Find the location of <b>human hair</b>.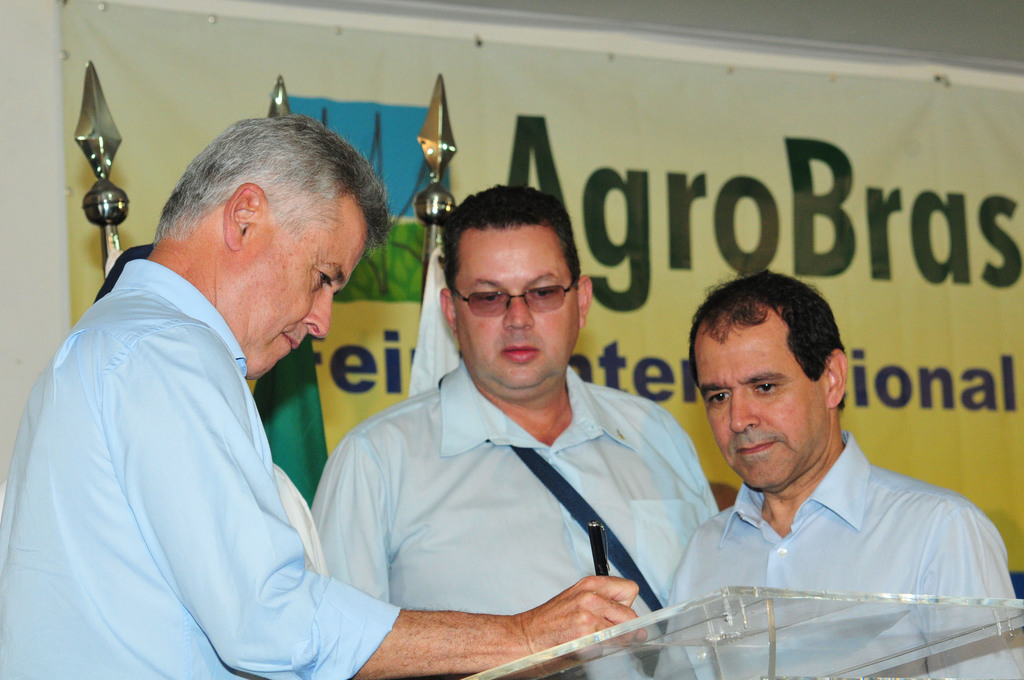
Location: (x1=141, y1=121, x2=359, y2=263).
